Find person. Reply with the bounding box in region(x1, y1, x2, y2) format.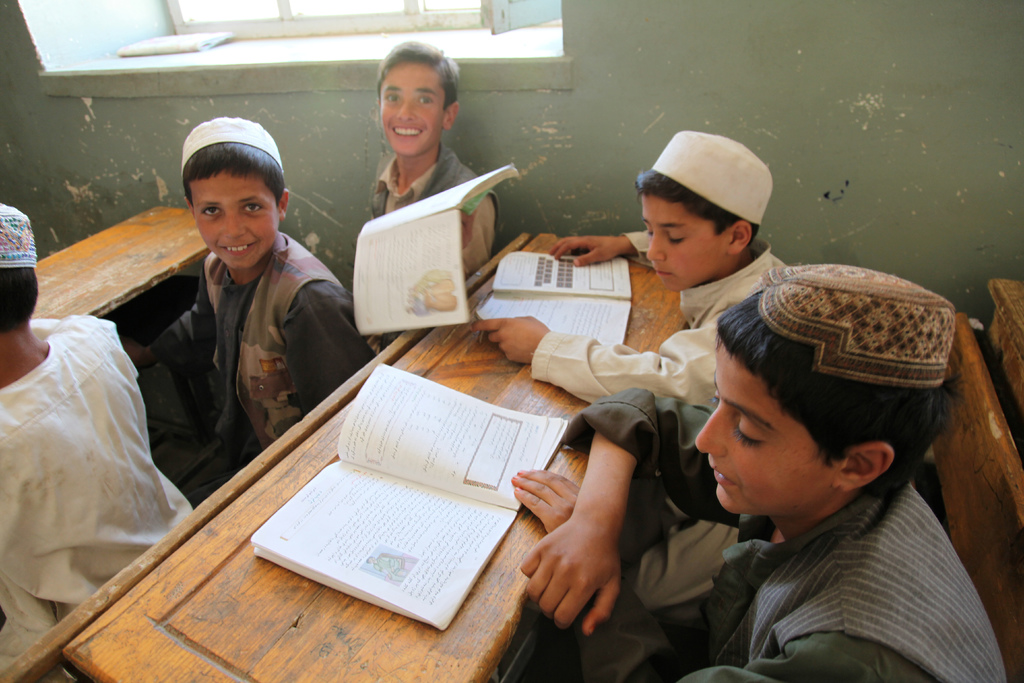
region(372, 37, 483, 297).
